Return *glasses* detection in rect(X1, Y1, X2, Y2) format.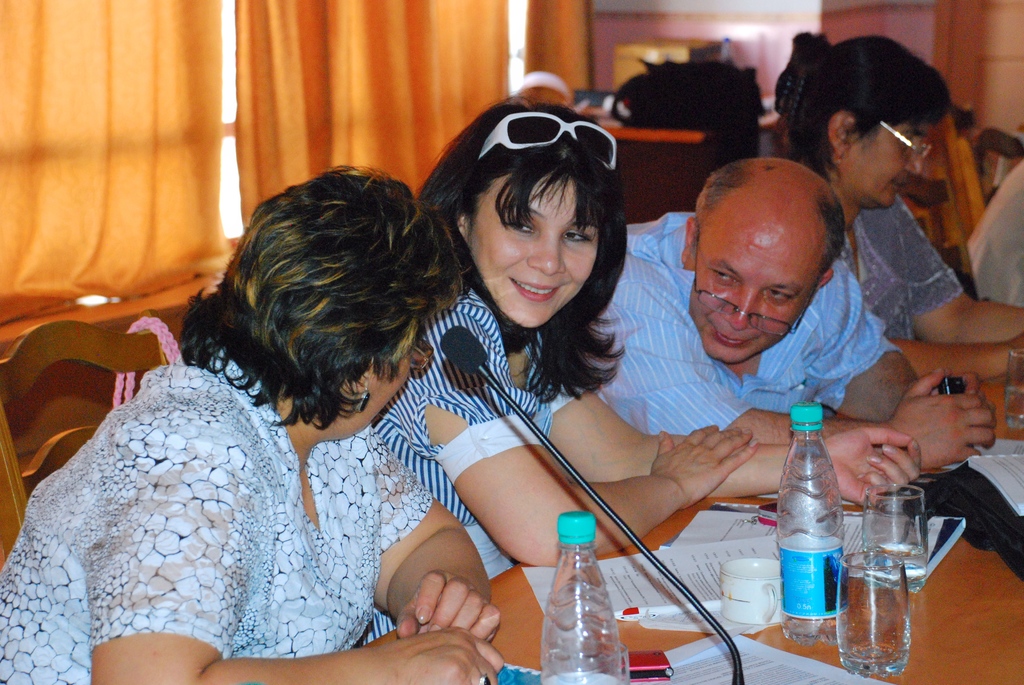
rect(405, 338, 439, 371).
